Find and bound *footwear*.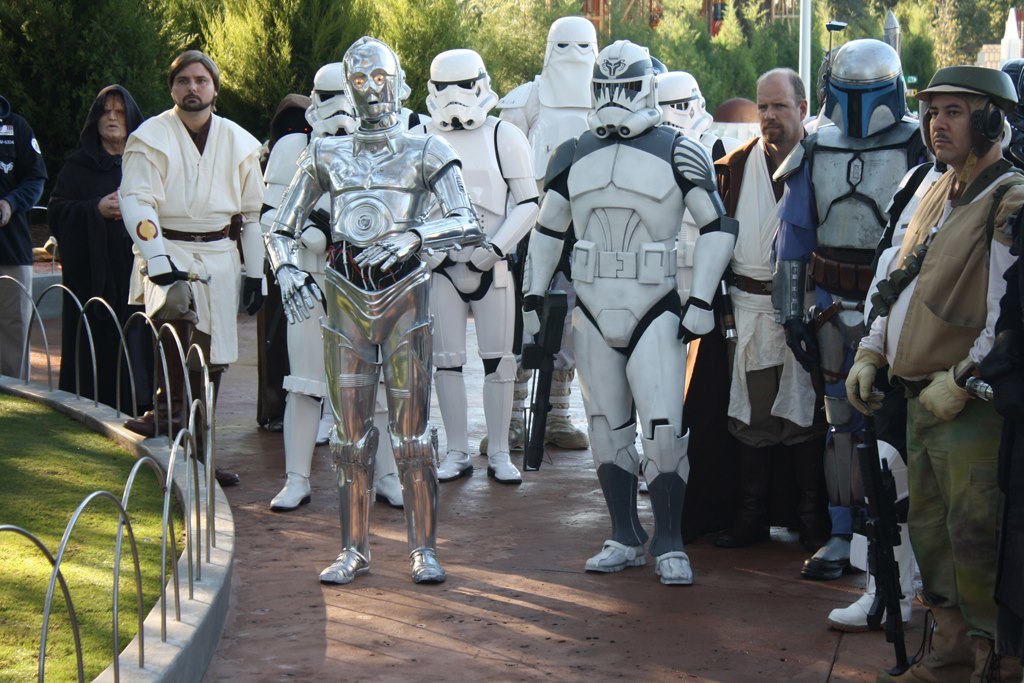
Bound: <bbox>479, 366, 531, 452</bbox>.
